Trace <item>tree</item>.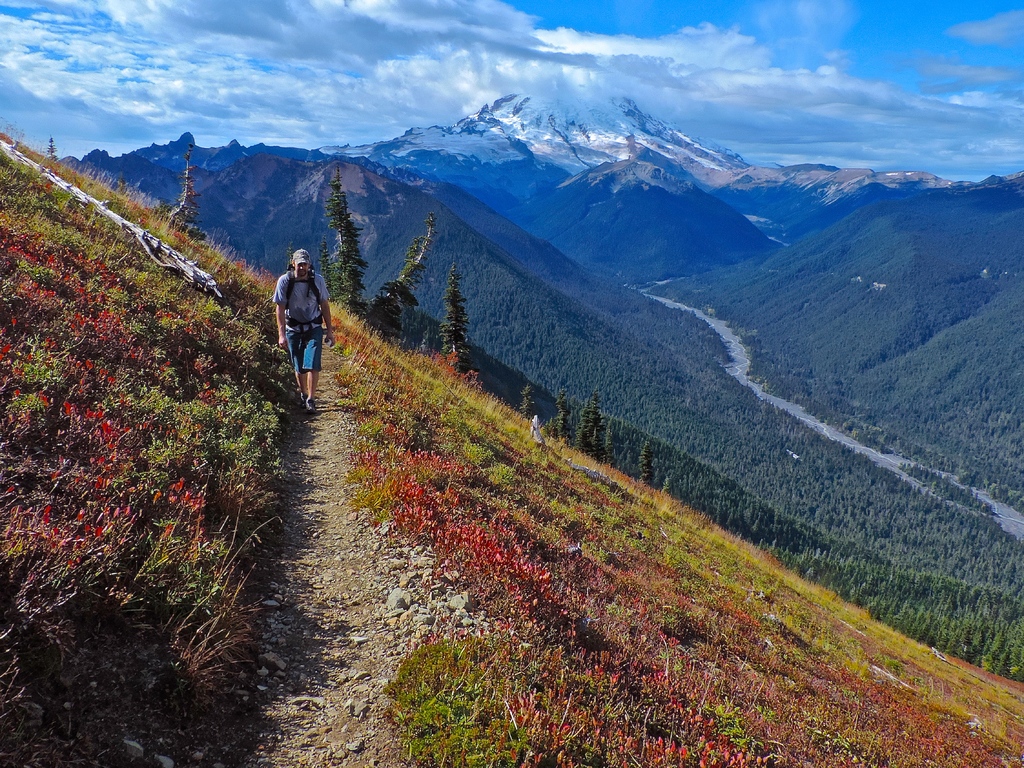
Traced to bbox(314, 233, 340, 296).
